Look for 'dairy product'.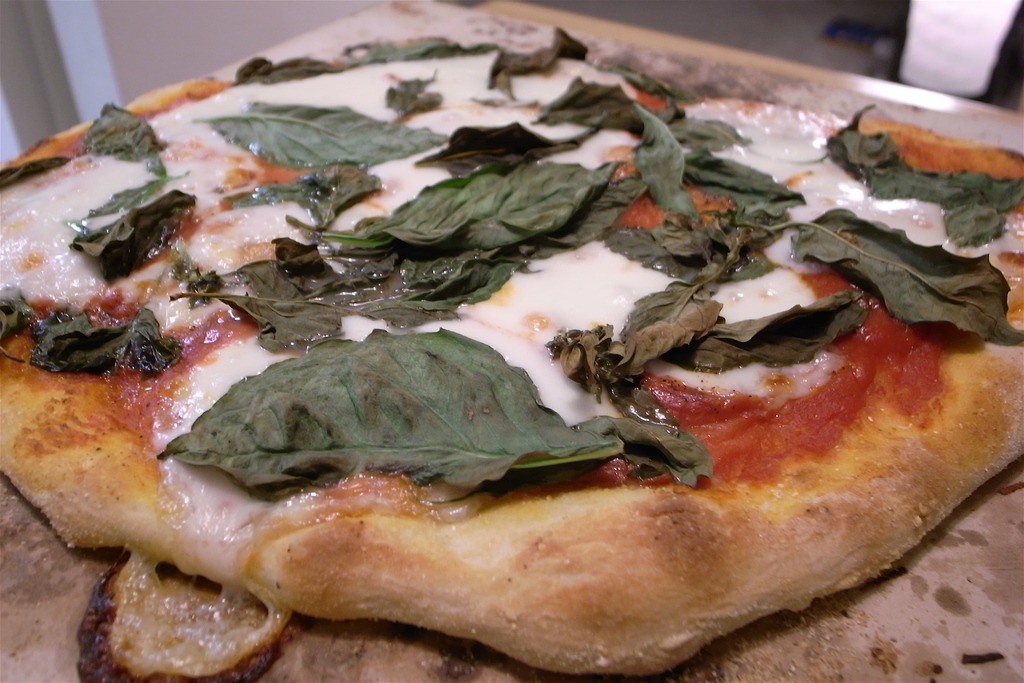
Found: 0/54/1023/677.
